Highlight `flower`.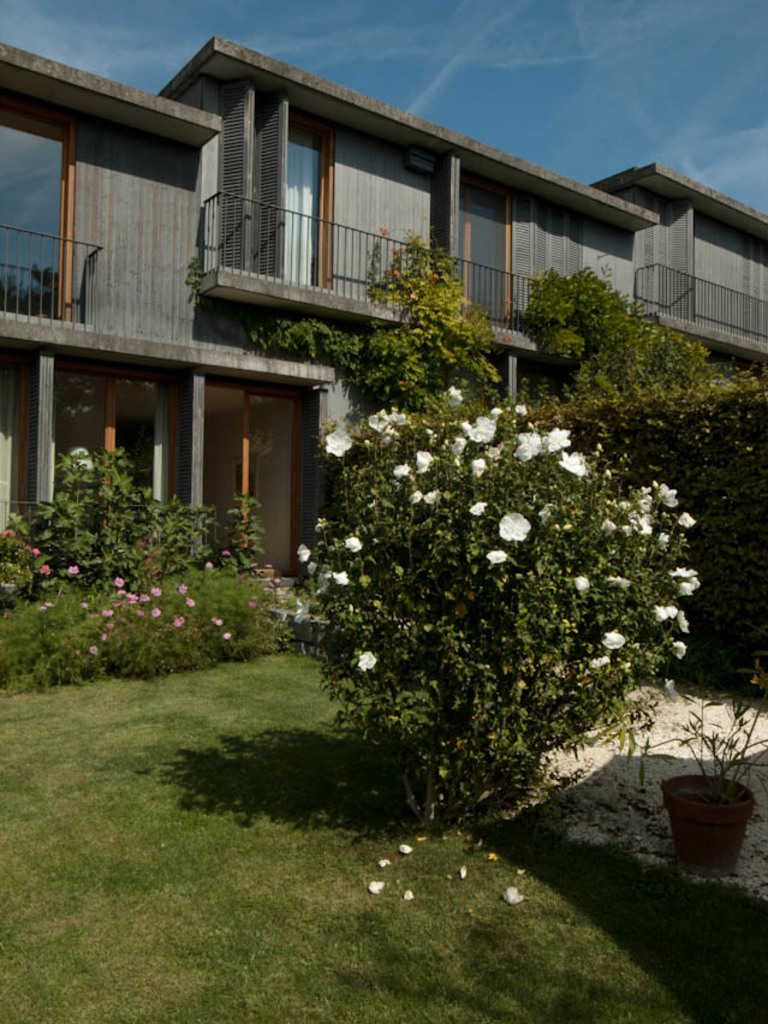
Highlighted region: BBox(651, 483, 685, 511).
